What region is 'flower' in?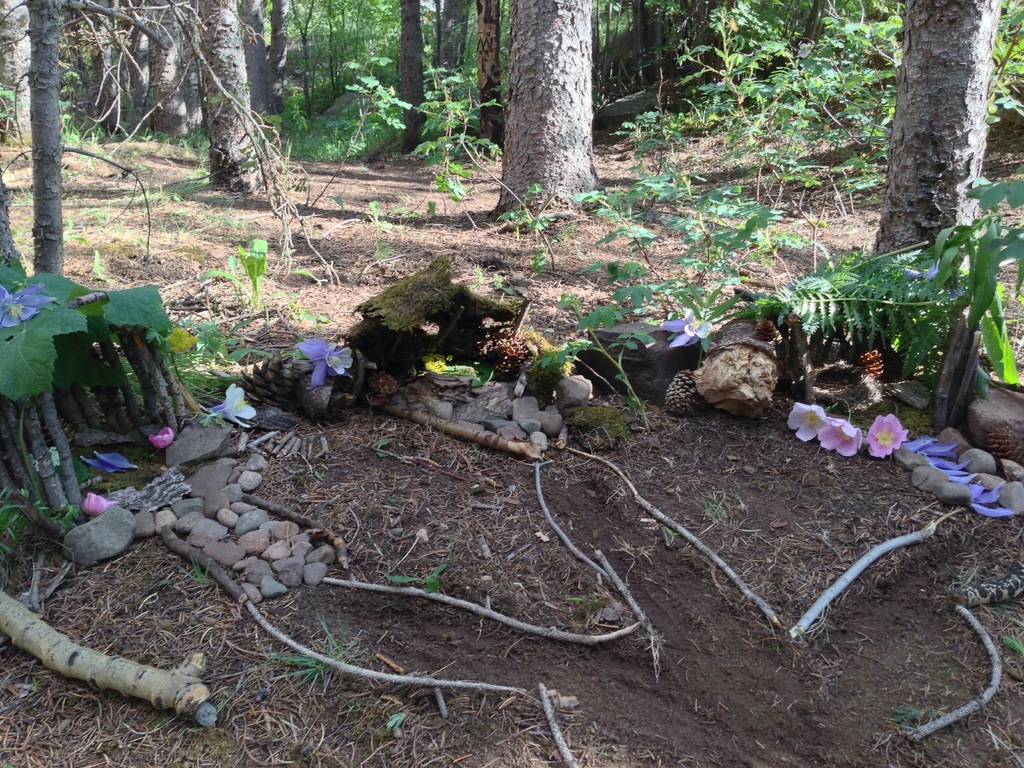
(788, 399, 825, 444).
